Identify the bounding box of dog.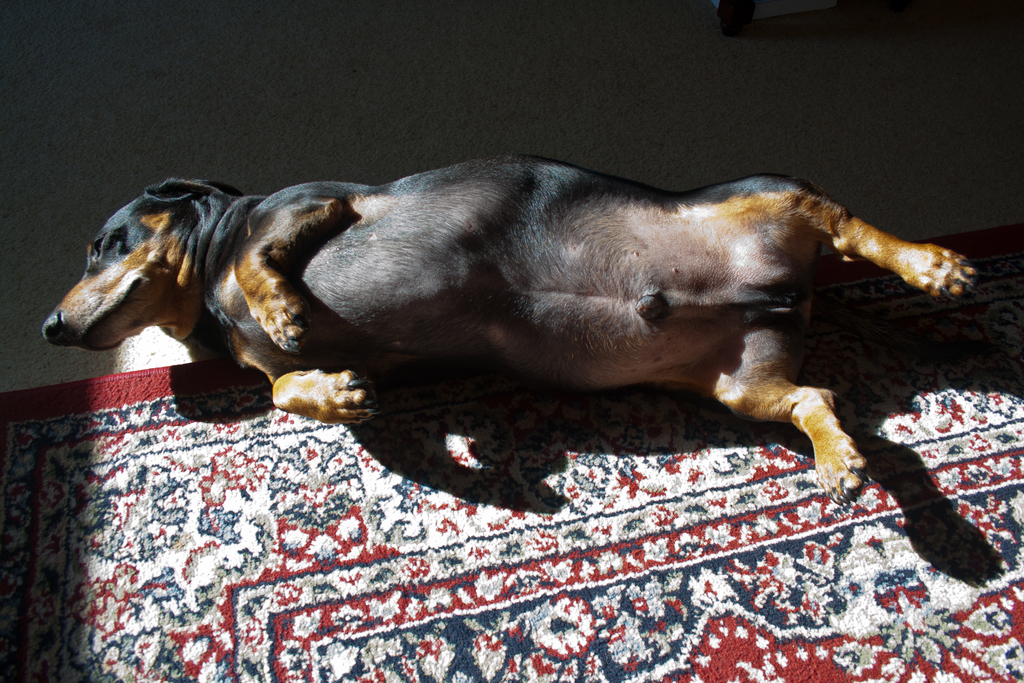
bbox=[40, 154, 977, 509].
